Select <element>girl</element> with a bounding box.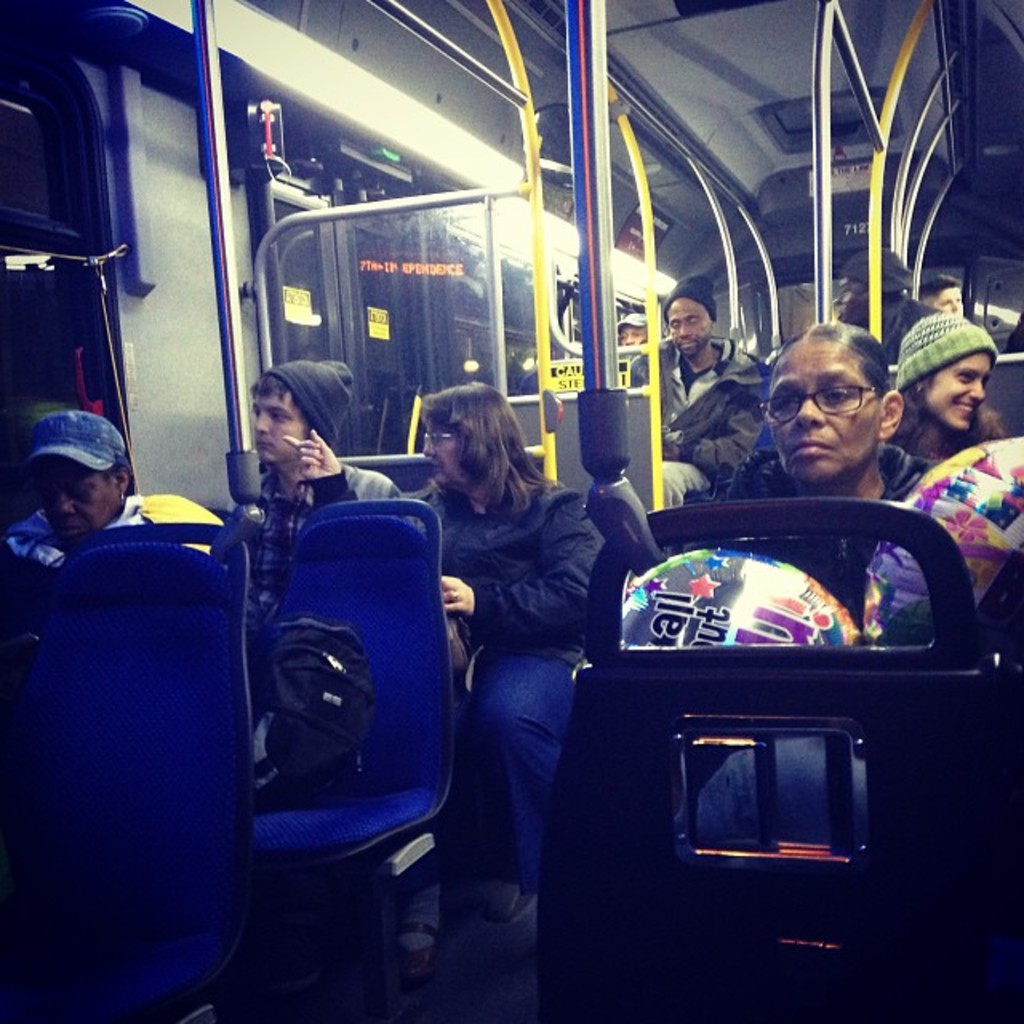
(x1=883, y1=309, x2=1013, y2=474).
